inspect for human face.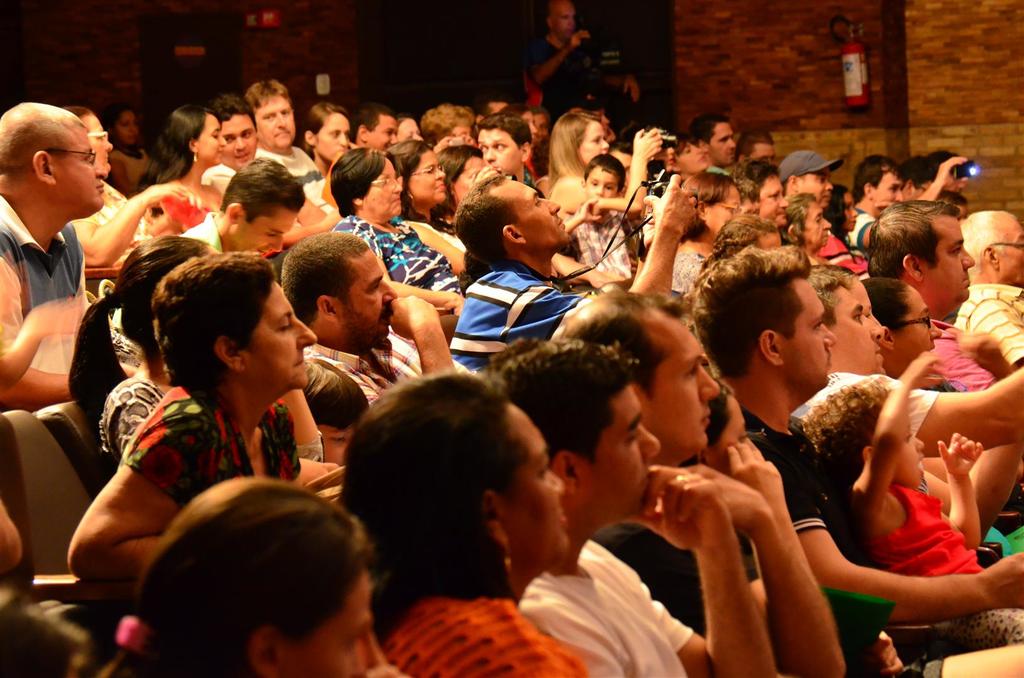
Inspection: bbox=(714, 398, 767, 478).
